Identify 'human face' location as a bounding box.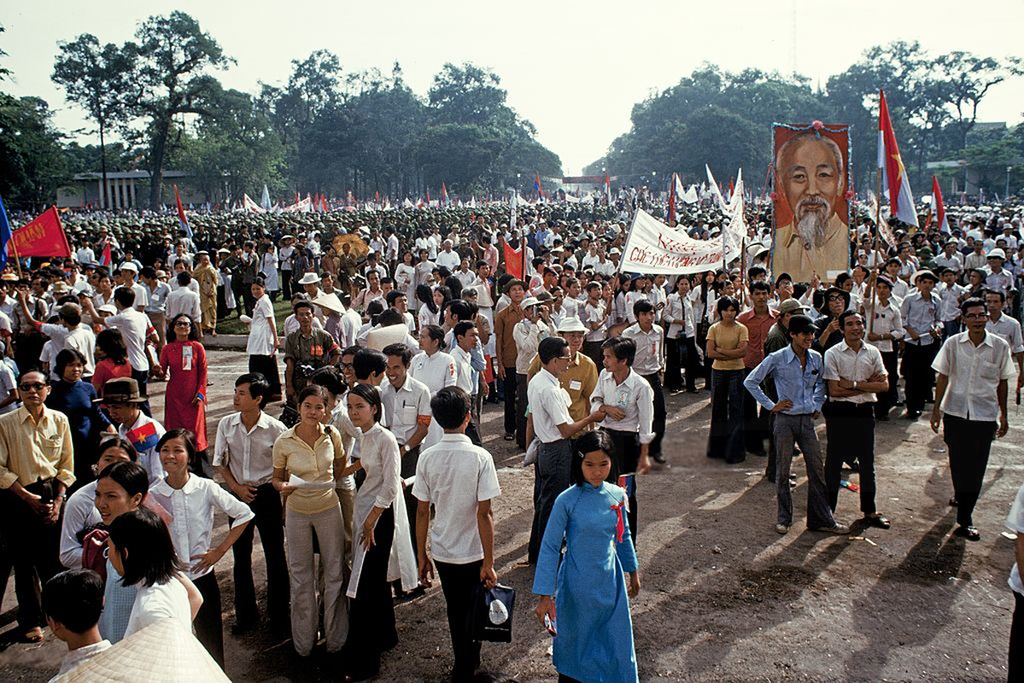
583 449 609 489.
